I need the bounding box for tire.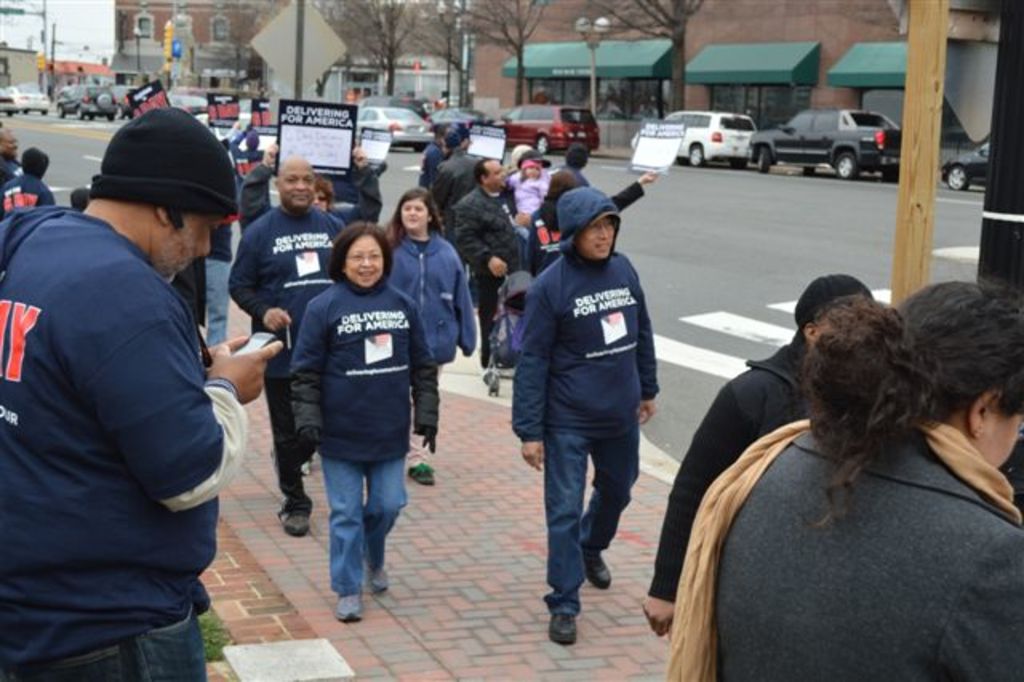
Here it is: [left=800, top=162, right=821, bottom=176].
